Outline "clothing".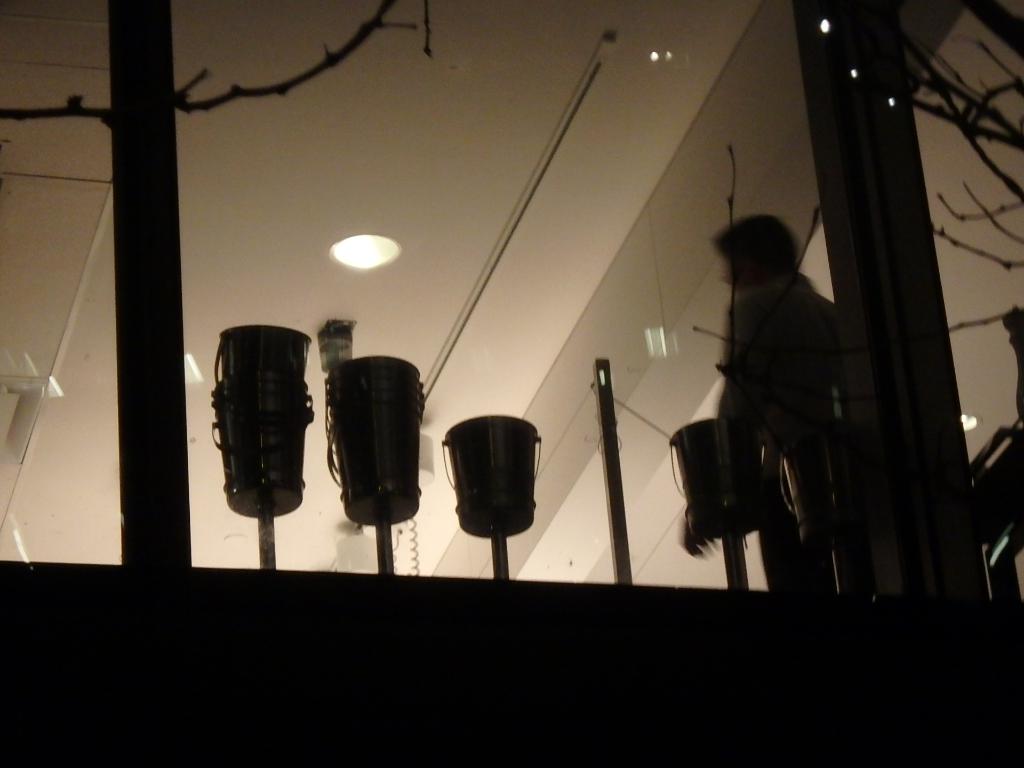
Outline: (717,274,840,600).
